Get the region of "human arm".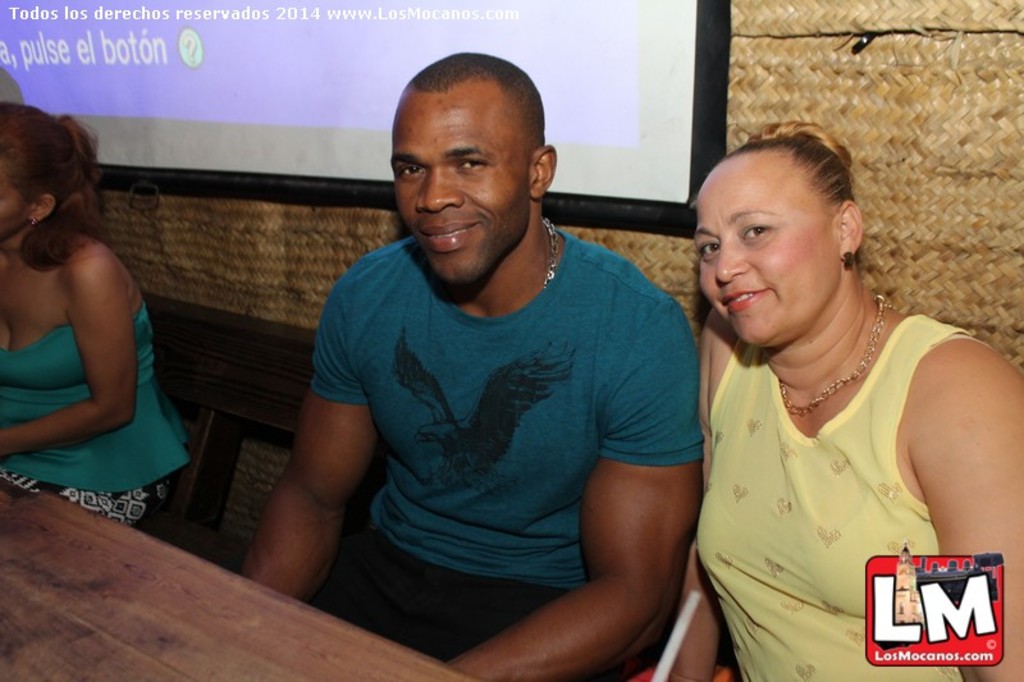
439, 293, 703, 681.
